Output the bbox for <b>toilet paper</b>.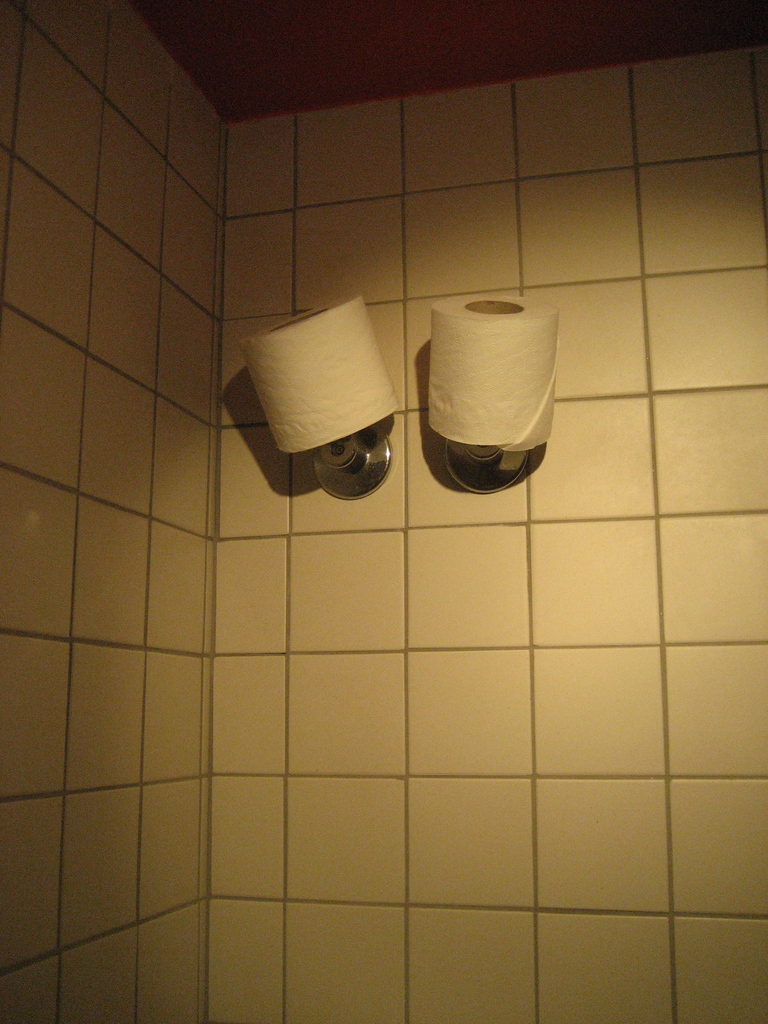
432:291:558:443.
